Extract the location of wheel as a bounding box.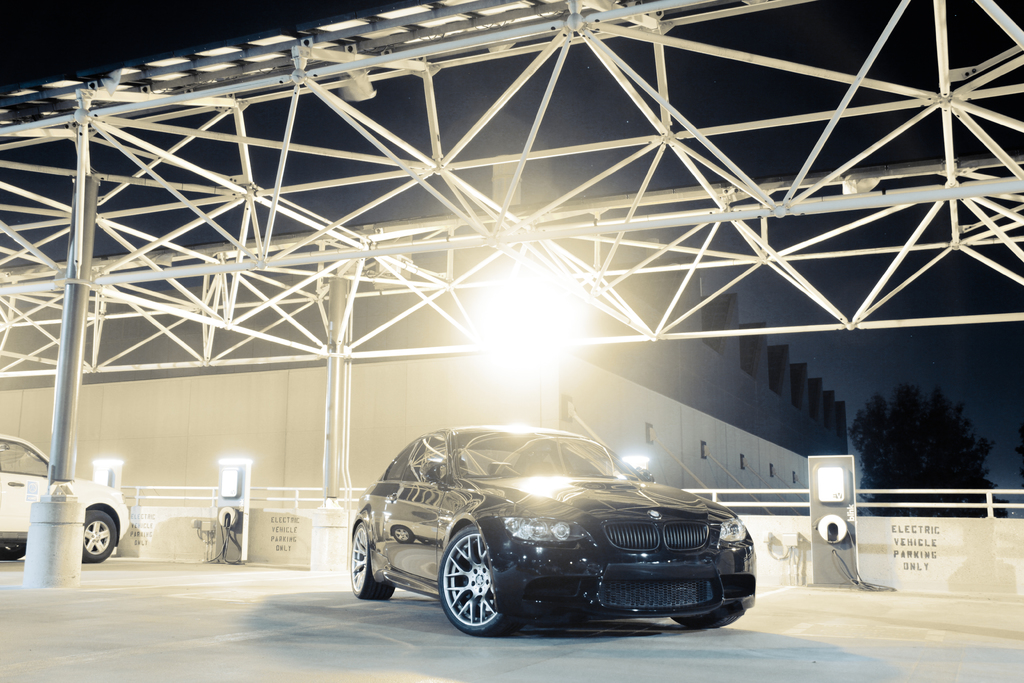
352,519,394,597.
